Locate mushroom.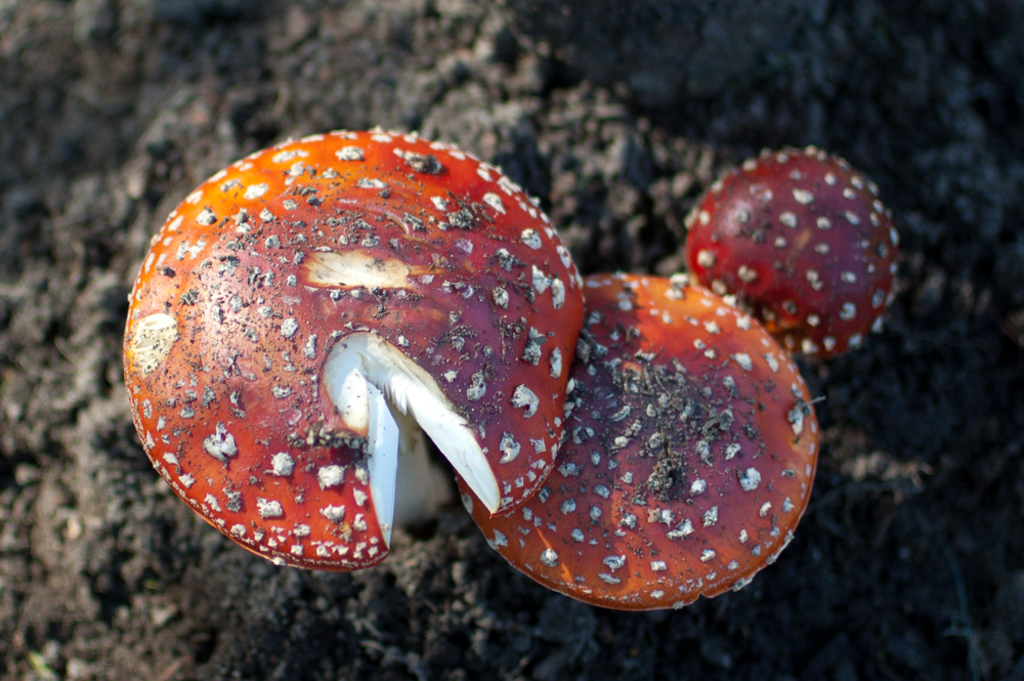
Bounding box: 679 139 903 361.
